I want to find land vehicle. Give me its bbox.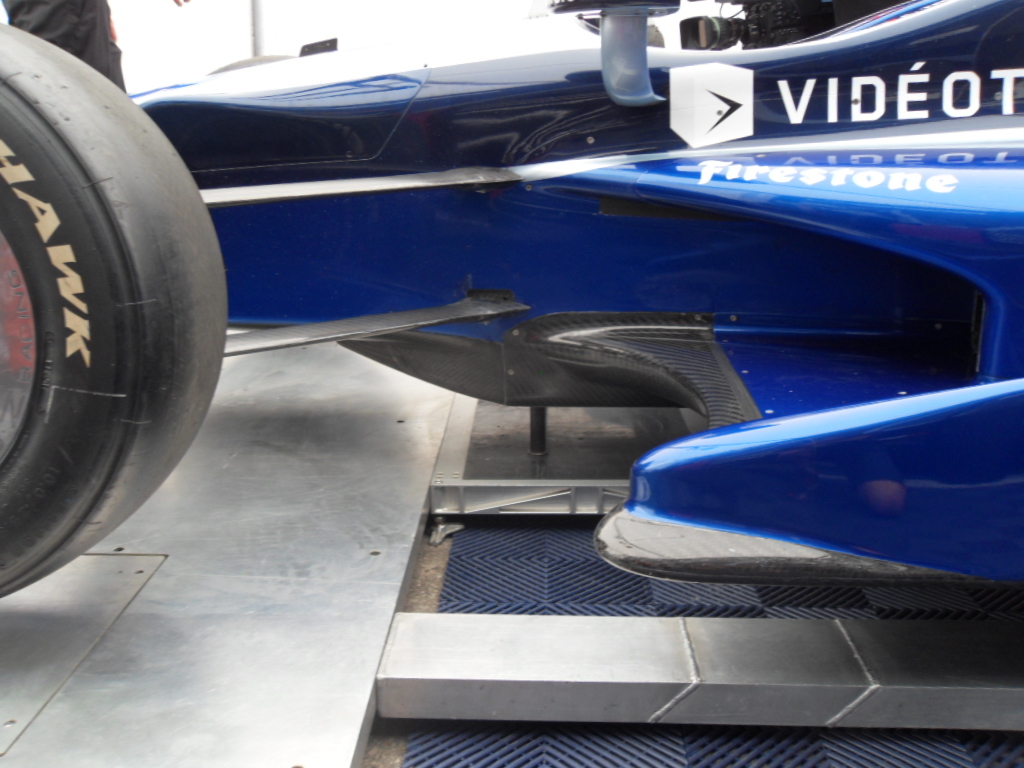
left=0, top=27, right=1023, bottom=608.
